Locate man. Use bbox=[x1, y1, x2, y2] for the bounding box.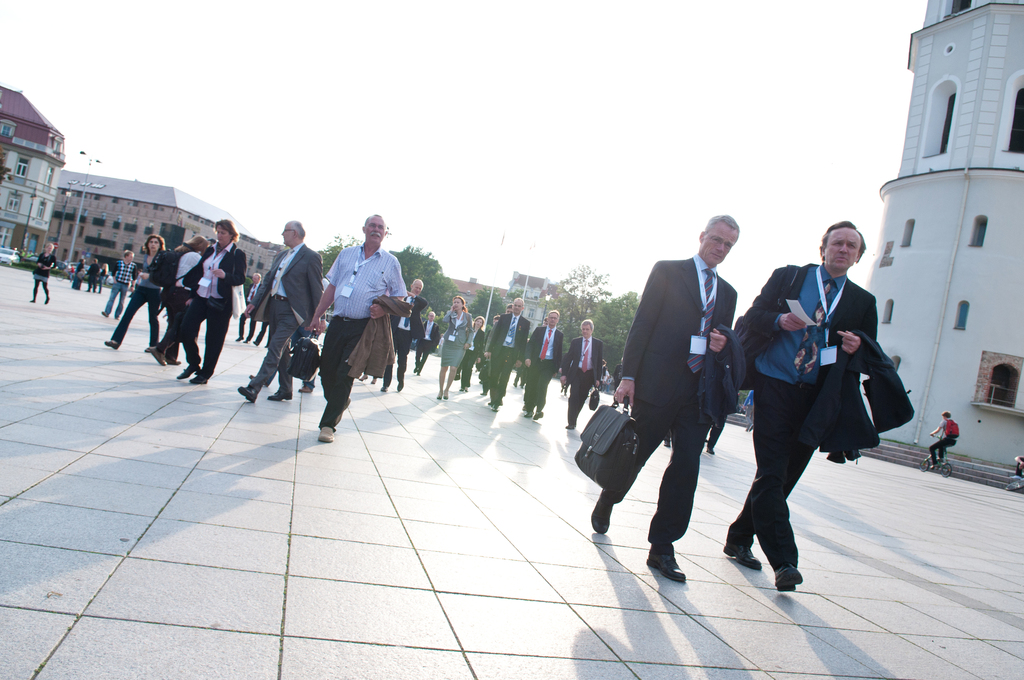
bbox=[101, 248, 140, 317].
